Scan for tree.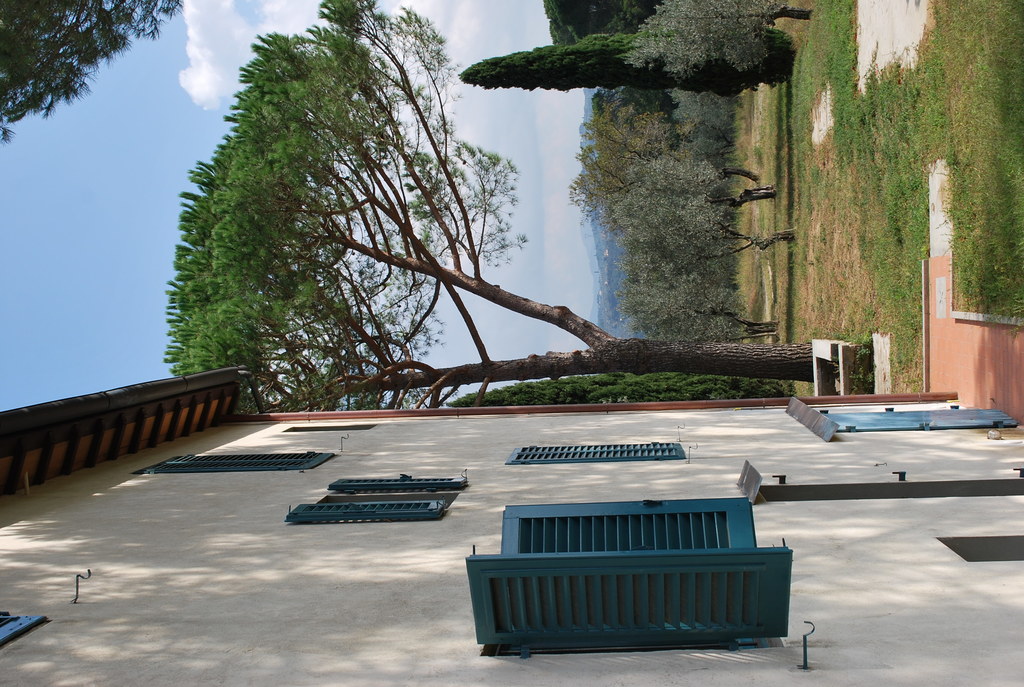
Scan result: Rect(1, 0, 173, 131).
